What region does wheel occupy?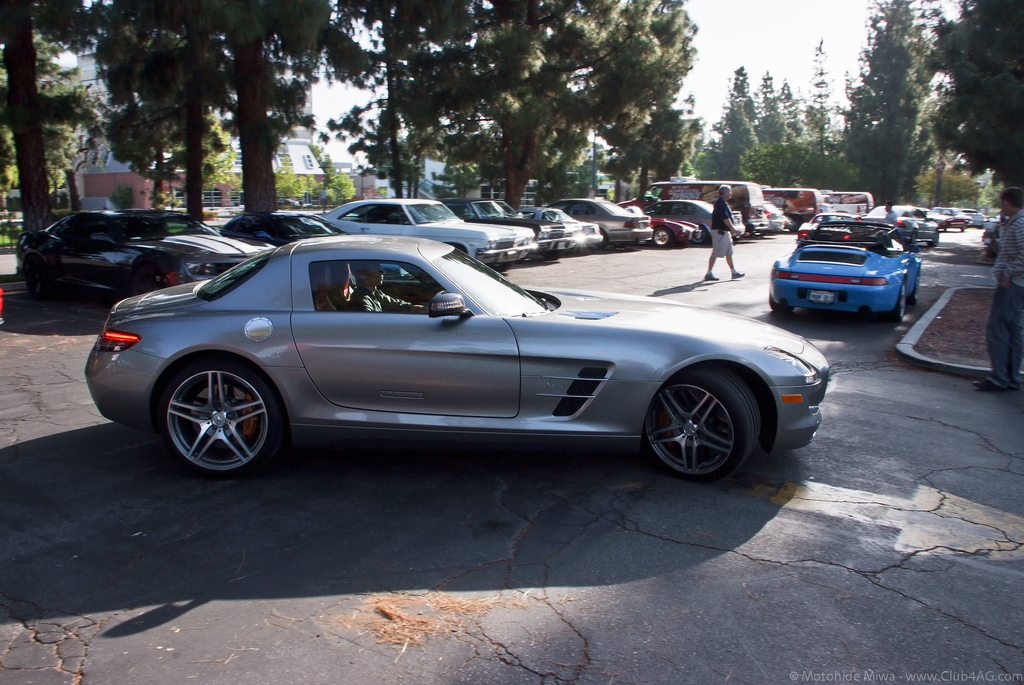
locate(644, 368, 771, 498).
